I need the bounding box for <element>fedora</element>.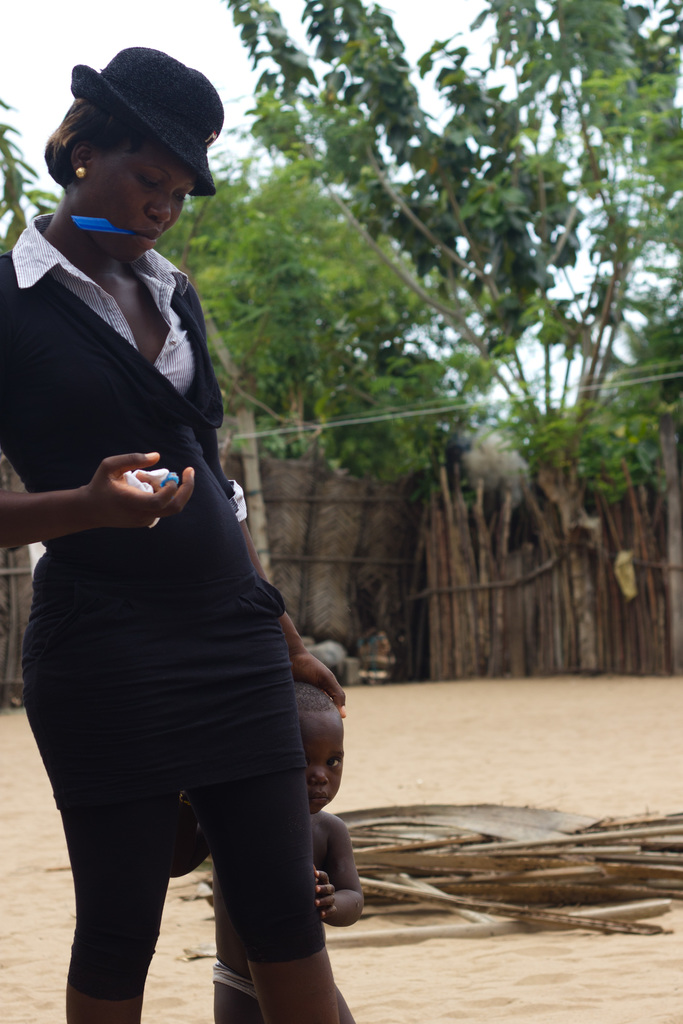
Here it is: 69,42,226,193.
